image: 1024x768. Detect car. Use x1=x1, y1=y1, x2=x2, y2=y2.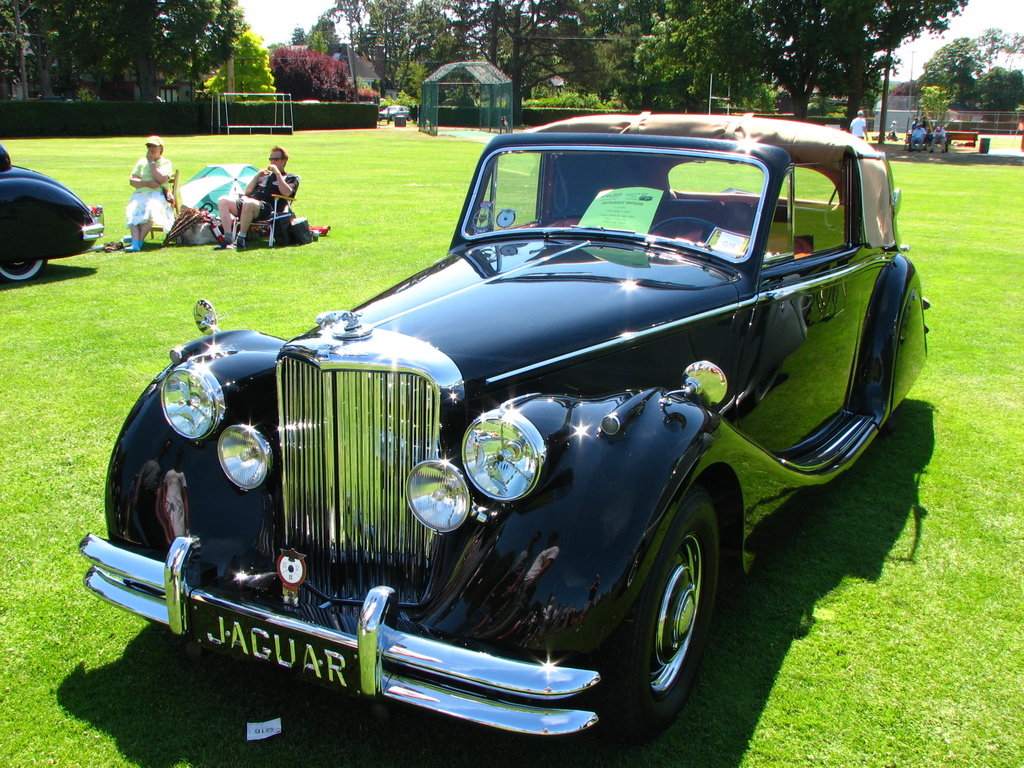
x1=76, y1=106, x2=931, y2=758.
